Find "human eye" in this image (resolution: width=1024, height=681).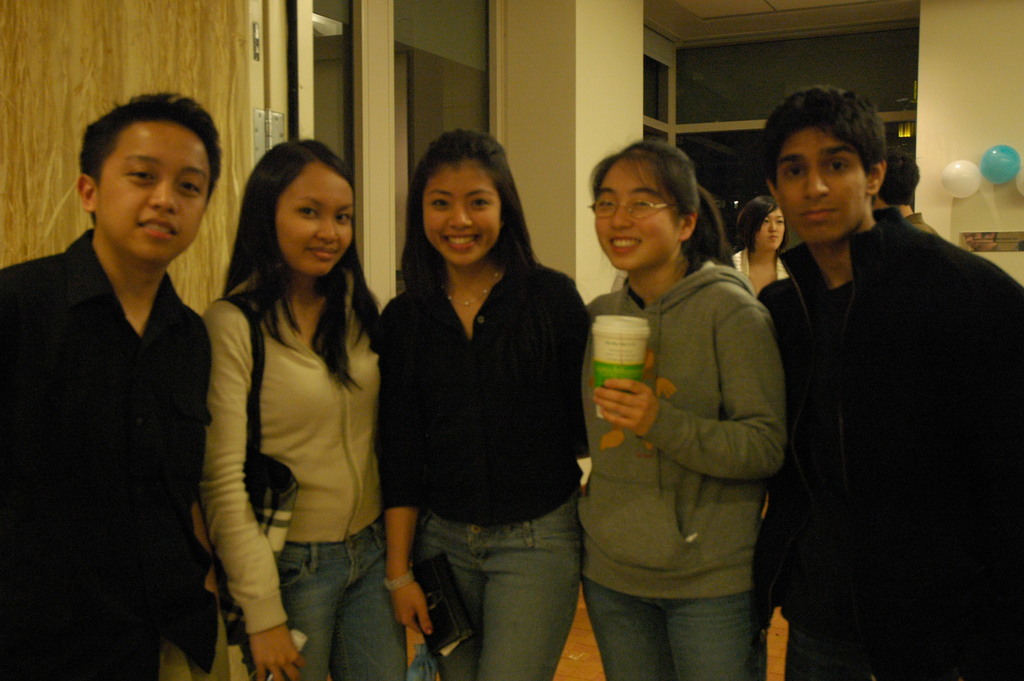
(x1=630, y1=195, x2=655, y2=210).
